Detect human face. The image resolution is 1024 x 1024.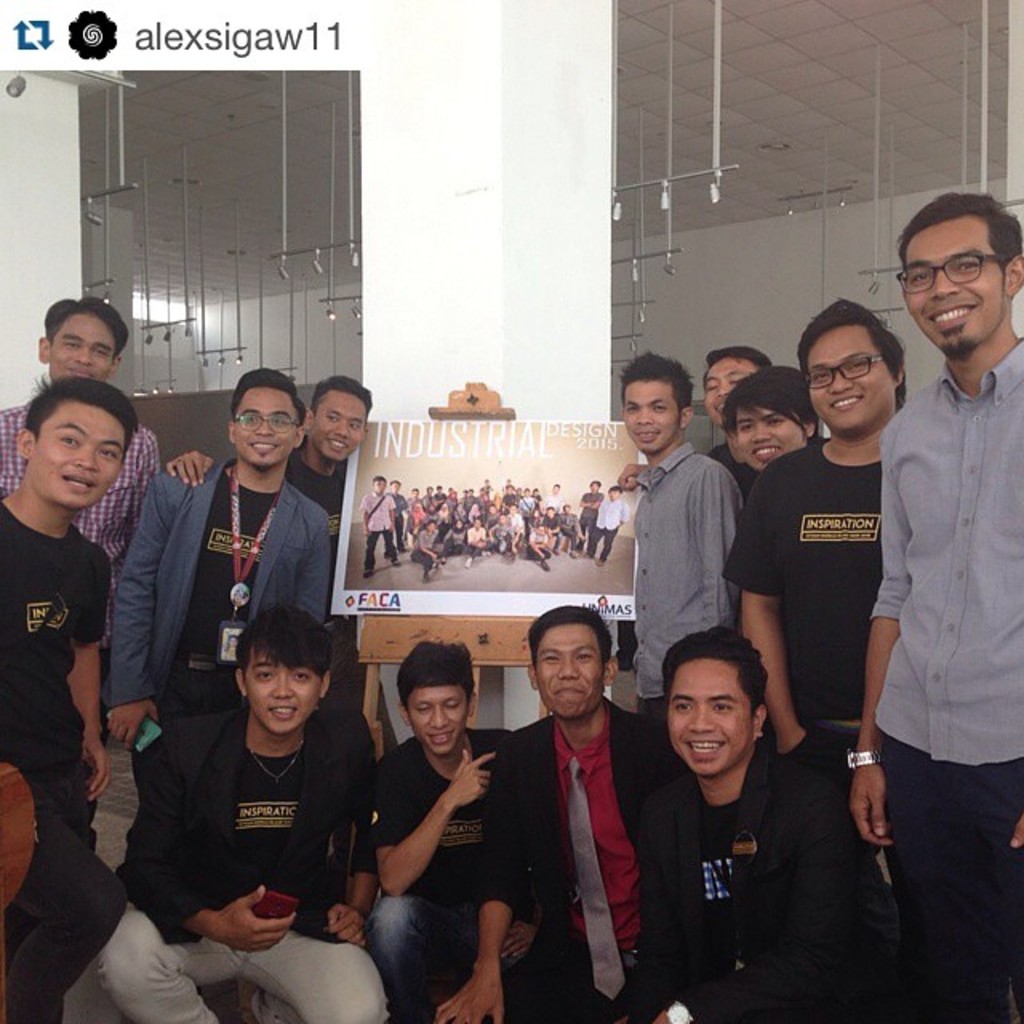
left=50, top=314, right=115, bottom=384.
